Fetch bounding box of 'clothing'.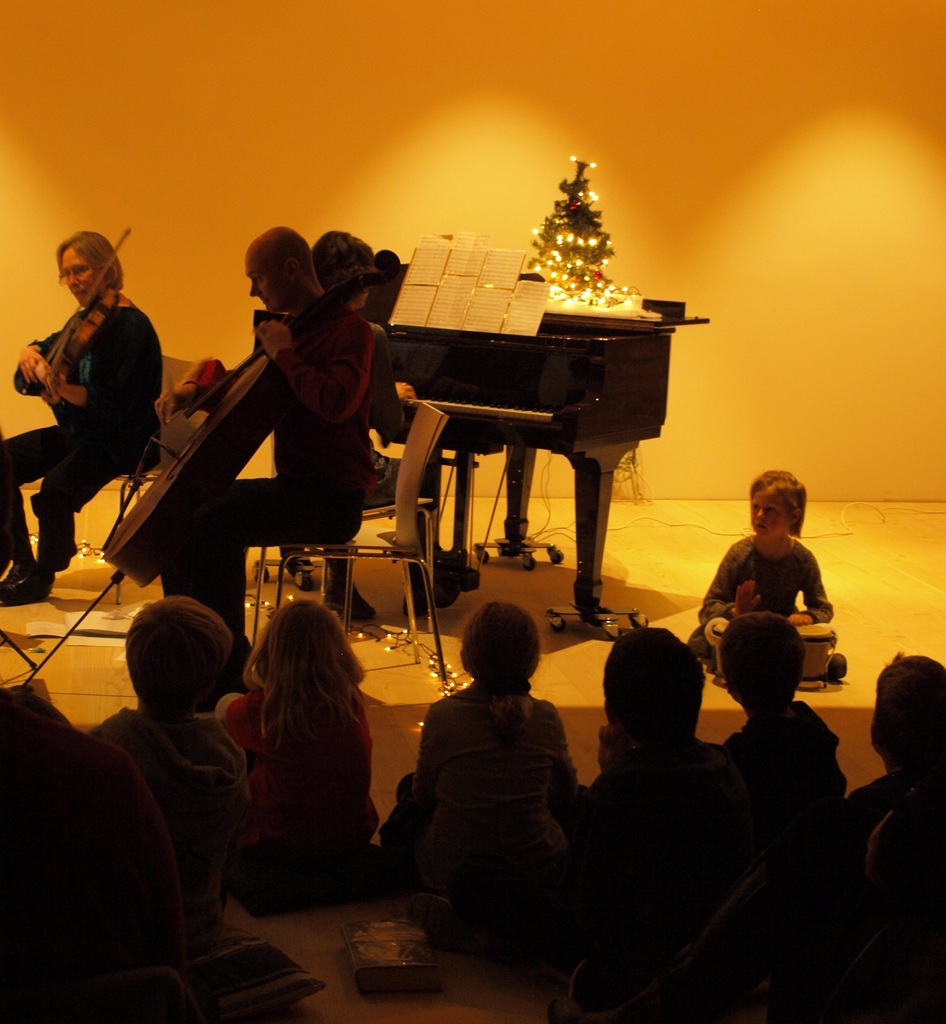
Bbox: BBox(390, 676, 581, 942).
